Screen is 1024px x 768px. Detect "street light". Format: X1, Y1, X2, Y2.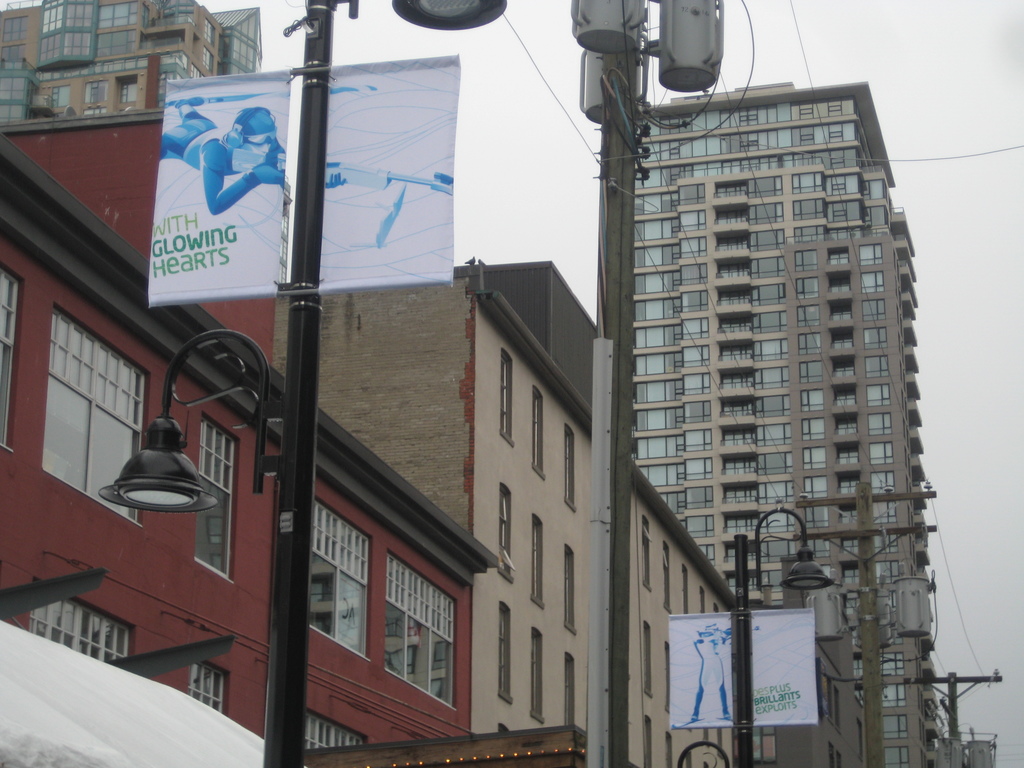
735, 505, 828, 767.
